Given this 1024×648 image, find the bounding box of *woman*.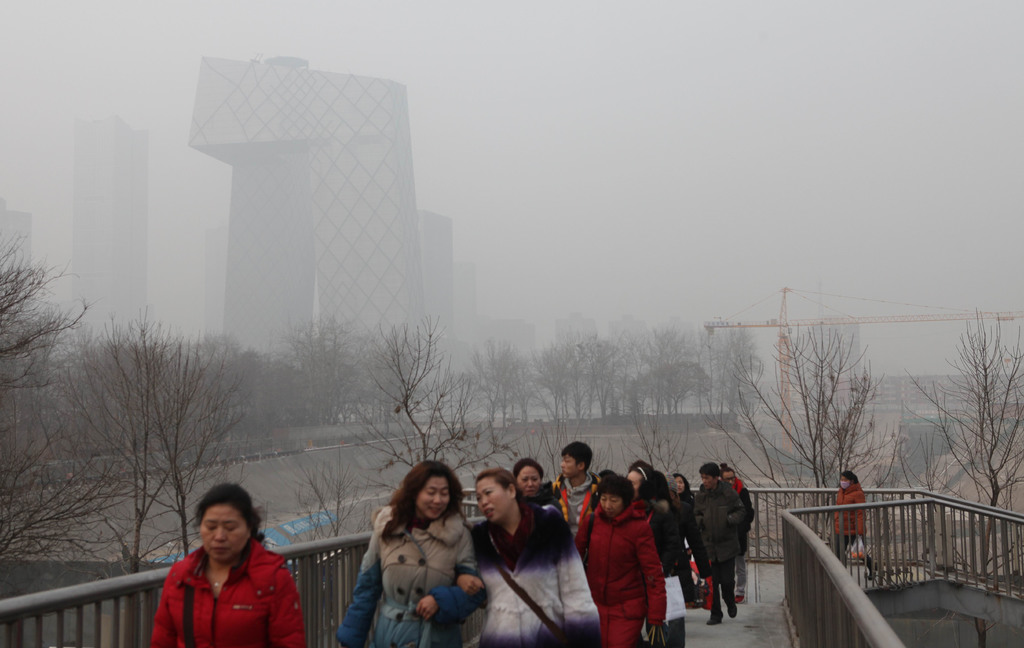
[615, 456, 684, 647].
